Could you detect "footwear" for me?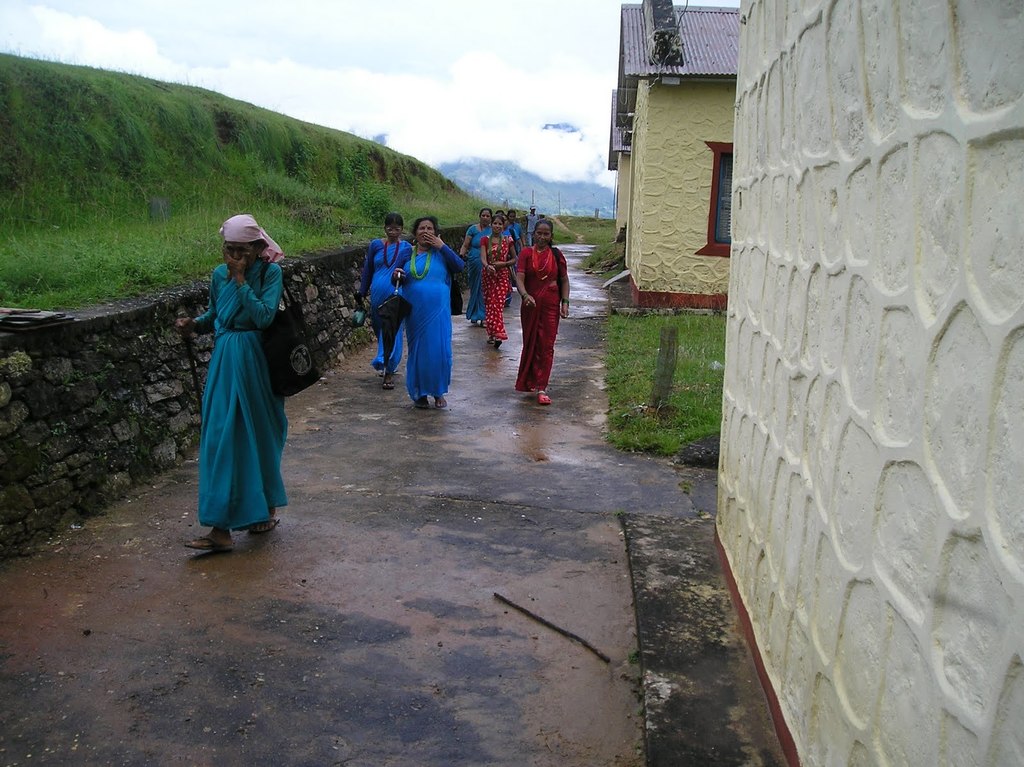
Detection result: <bbox>494, 339, 502, 348</bbox>.
